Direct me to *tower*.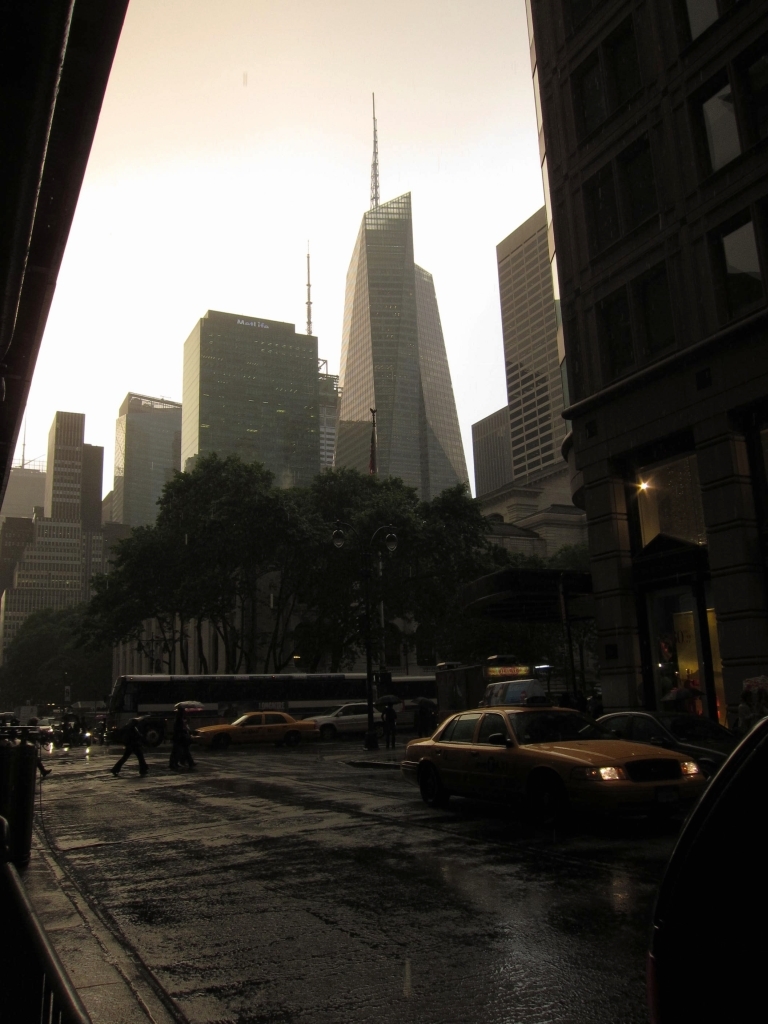
Direction: (left=8, top=409, right=82, bottom=643).
